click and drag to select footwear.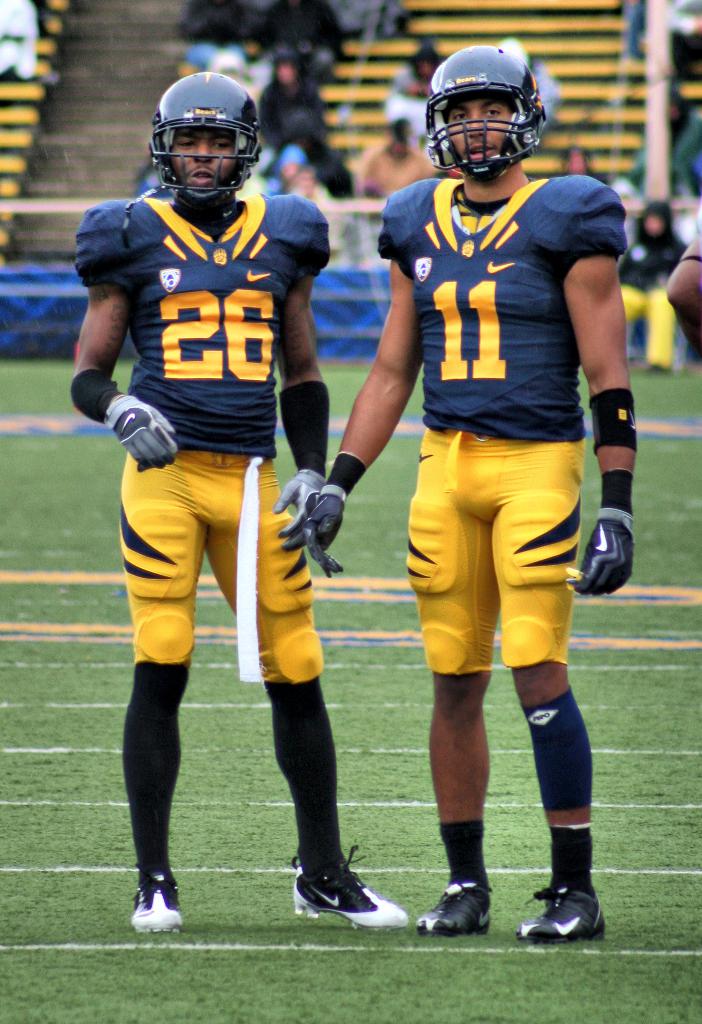
Selection: BBox(417, 875, 495, 934).
